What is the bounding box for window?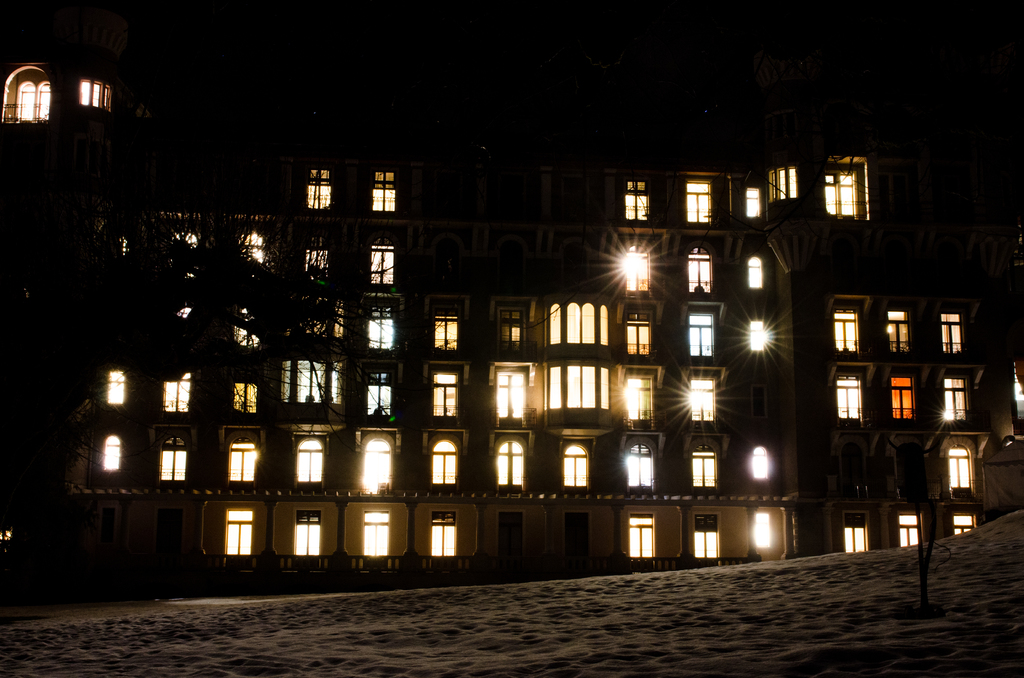
(x1=431, y1=440, x2=456, y2=487).
